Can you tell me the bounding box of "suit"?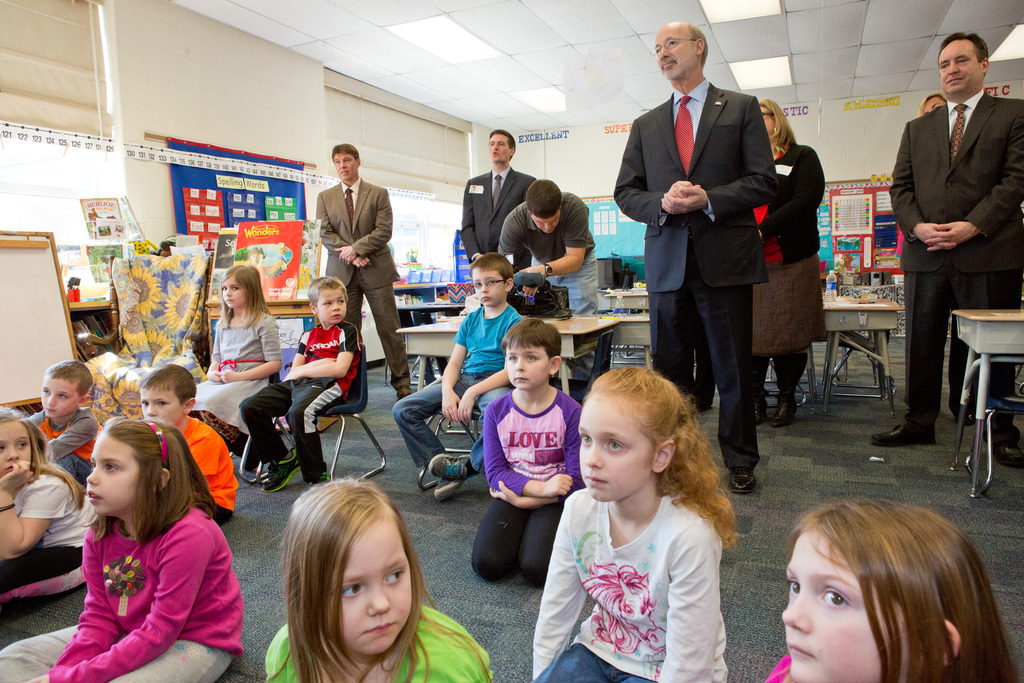
l=760, t=138, r=821, b=265.
